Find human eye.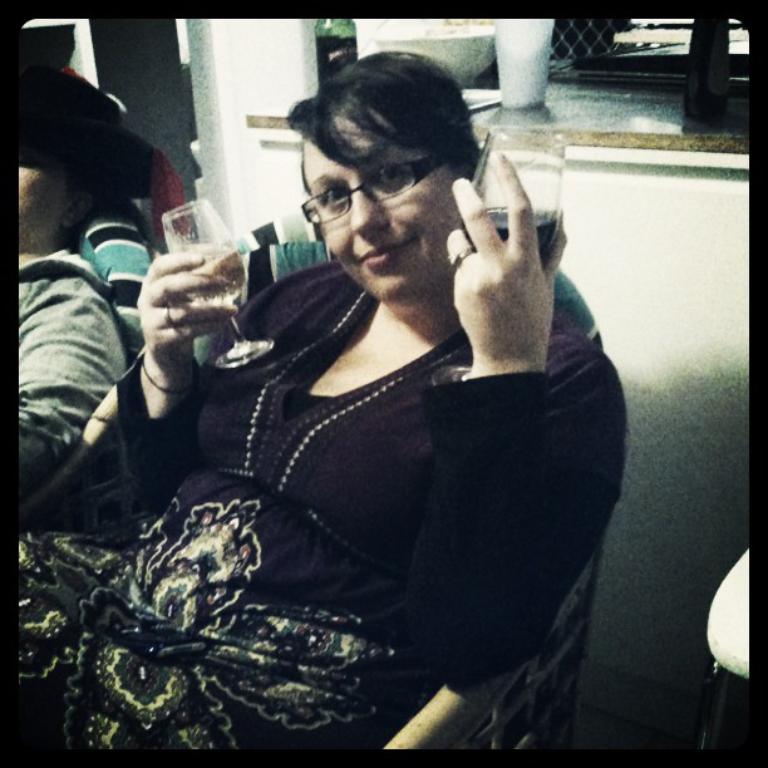
<box>311,187,355,216</box>.
